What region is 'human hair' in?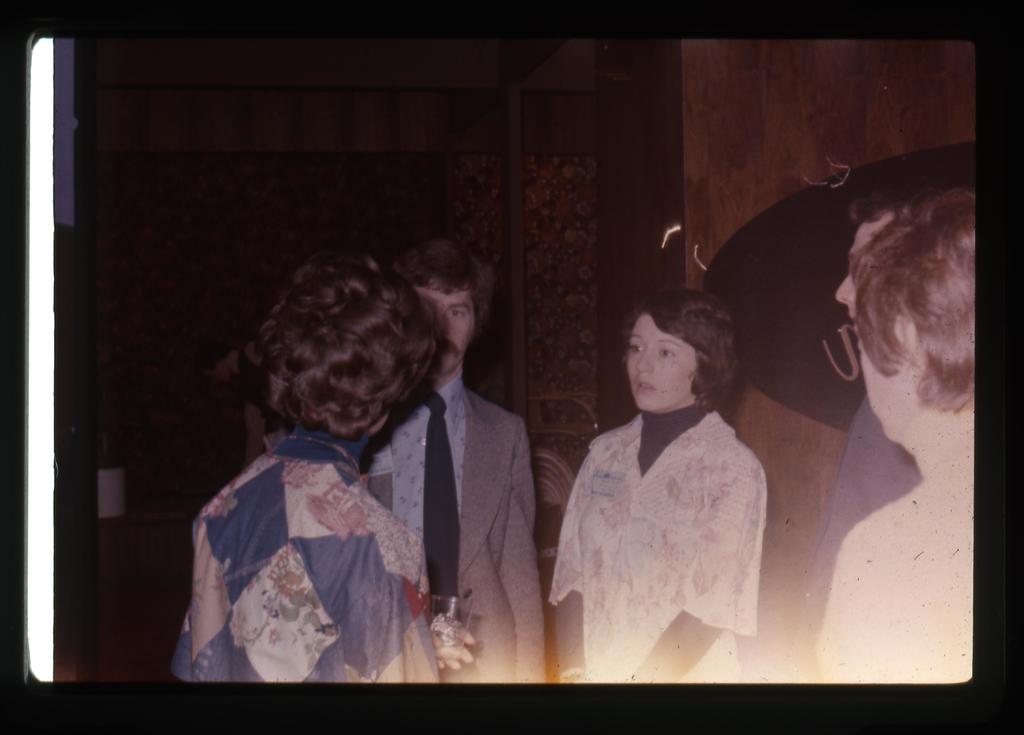
l=369, t=235, r=495, b=329.
